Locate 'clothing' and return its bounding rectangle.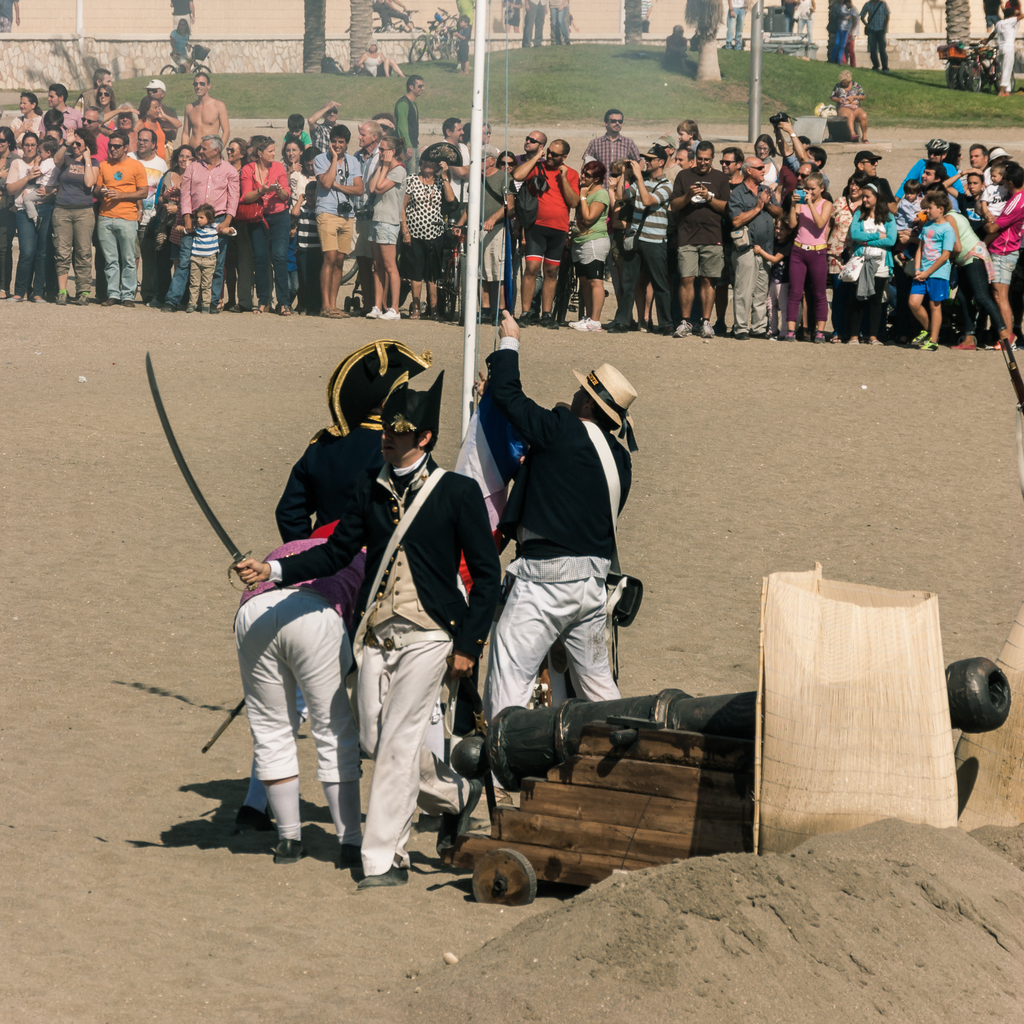
box(173, 0, 189, 31).
